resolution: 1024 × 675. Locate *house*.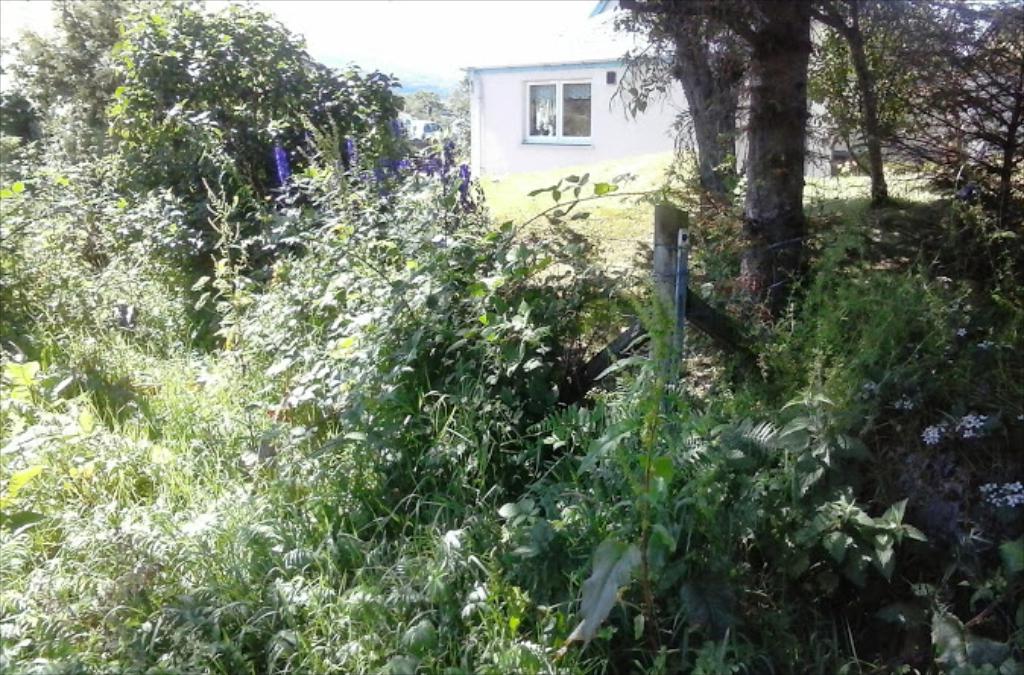
428, 27, 728, 205.
